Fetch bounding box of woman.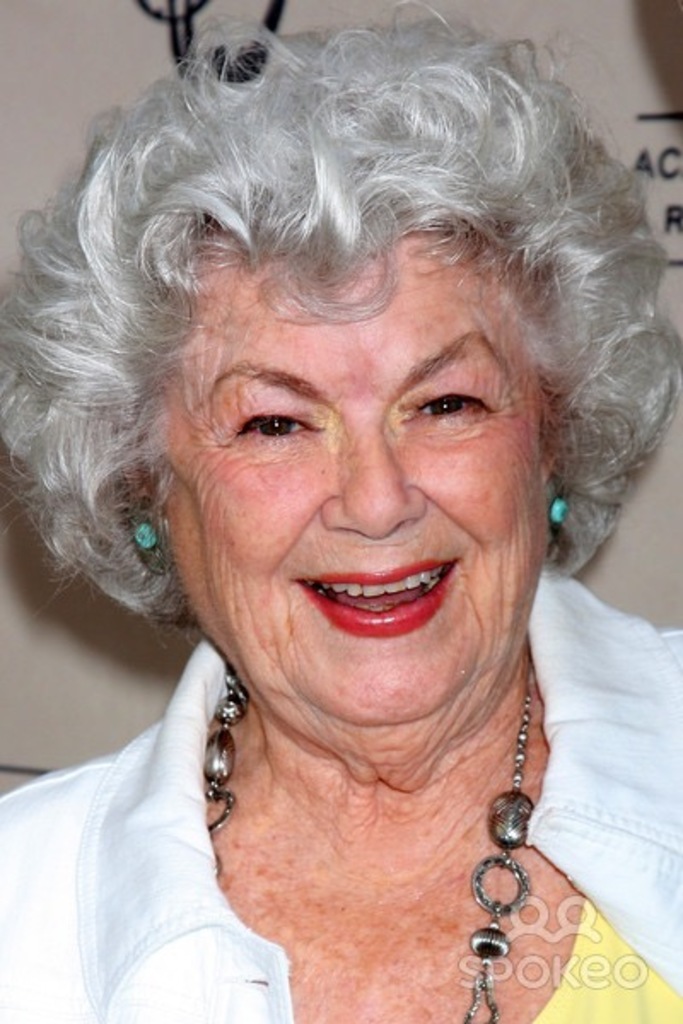
Bbox: [0, 3, 681, 1022].
